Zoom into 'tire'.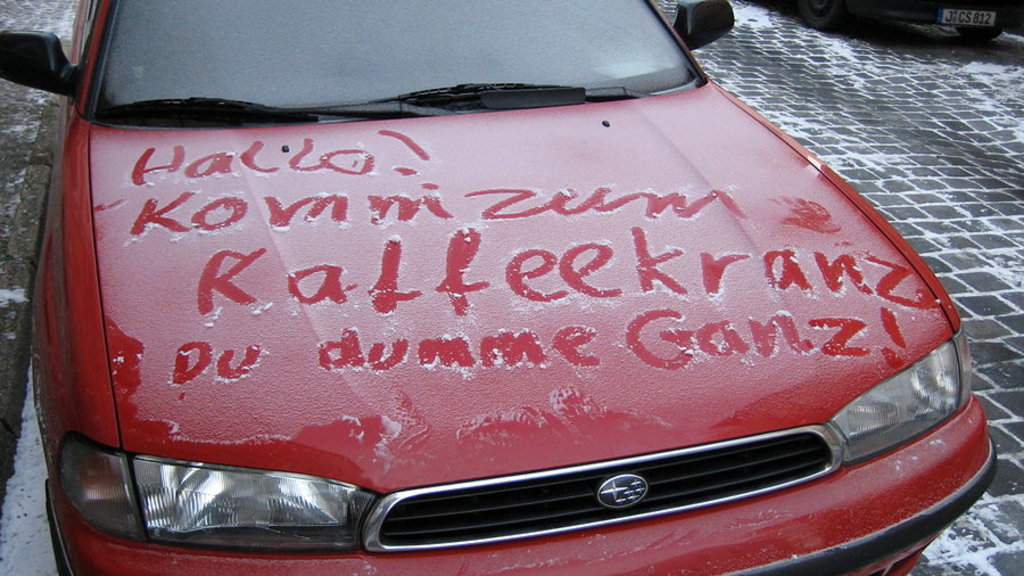
Zoom target: {"x1": 801, "y1": 0, "x2": 845, "y2": 30}.
